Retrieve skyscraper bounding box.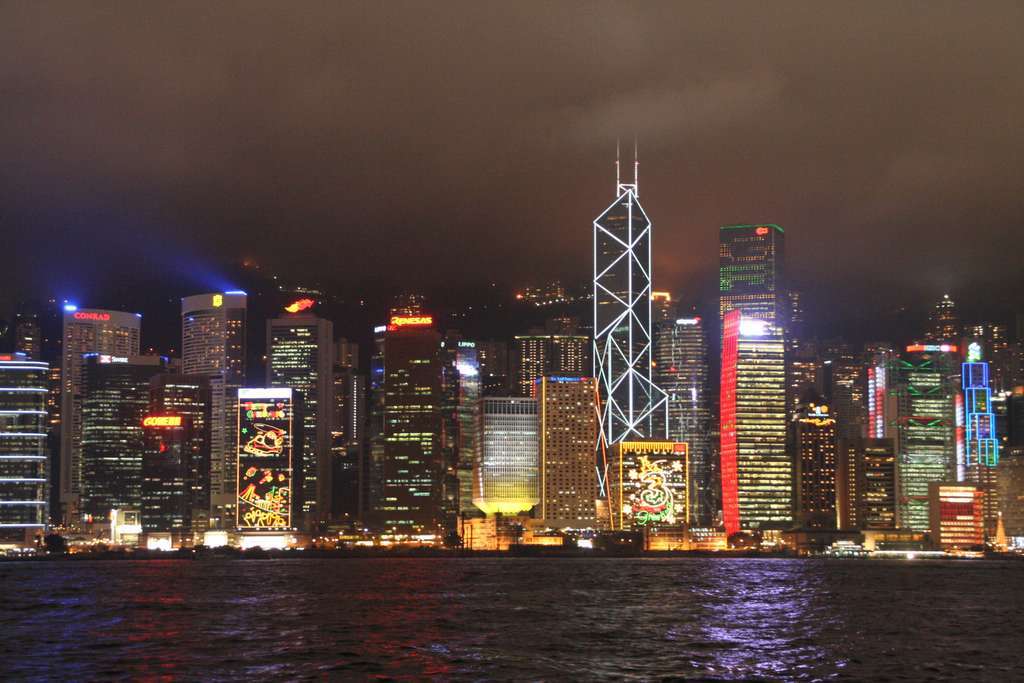
Bounding box: BBox(836, 433, 884, 565).
